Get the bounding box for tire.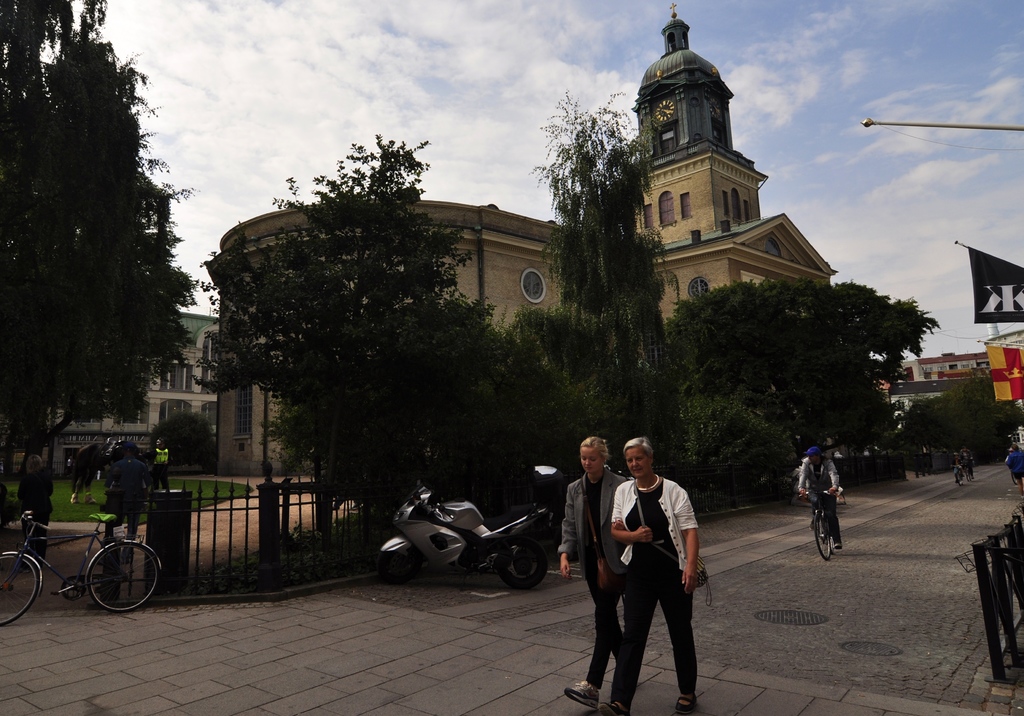
[left=813, top=513, right=829, bottom=562].
